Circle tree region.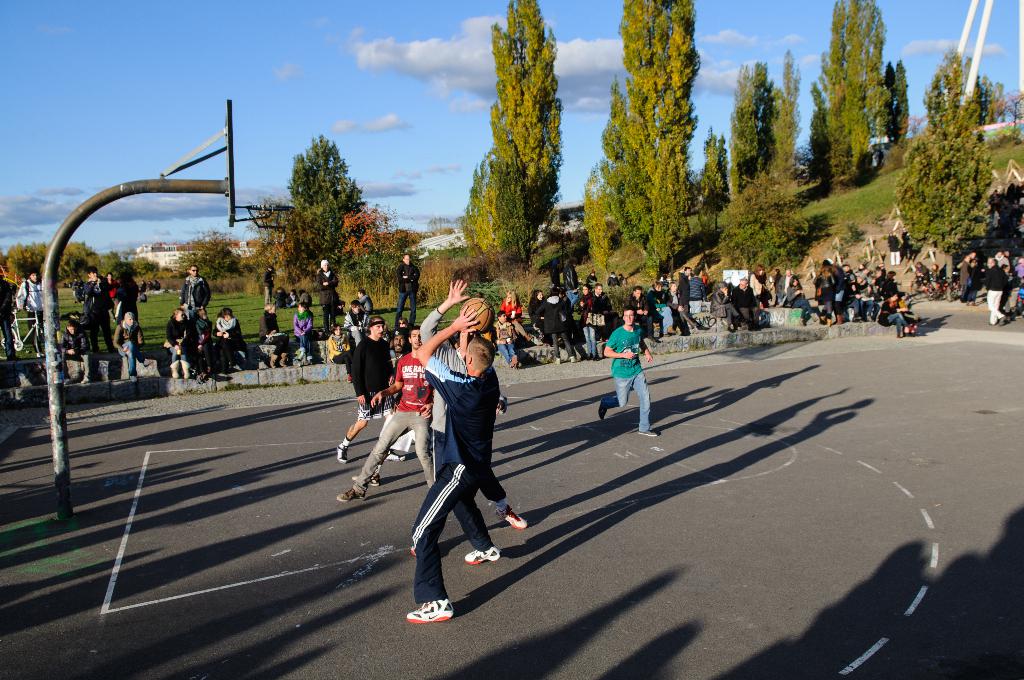
Region: <box>813,0,911,182</box>.
